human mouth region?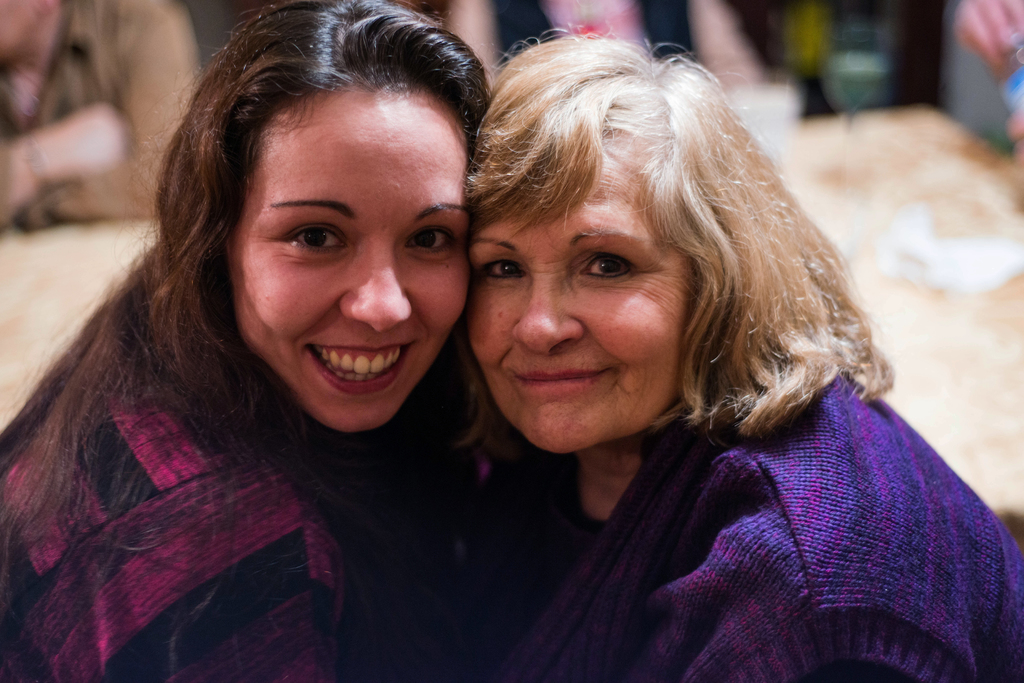
l=514, t=369, r=611, b=389
